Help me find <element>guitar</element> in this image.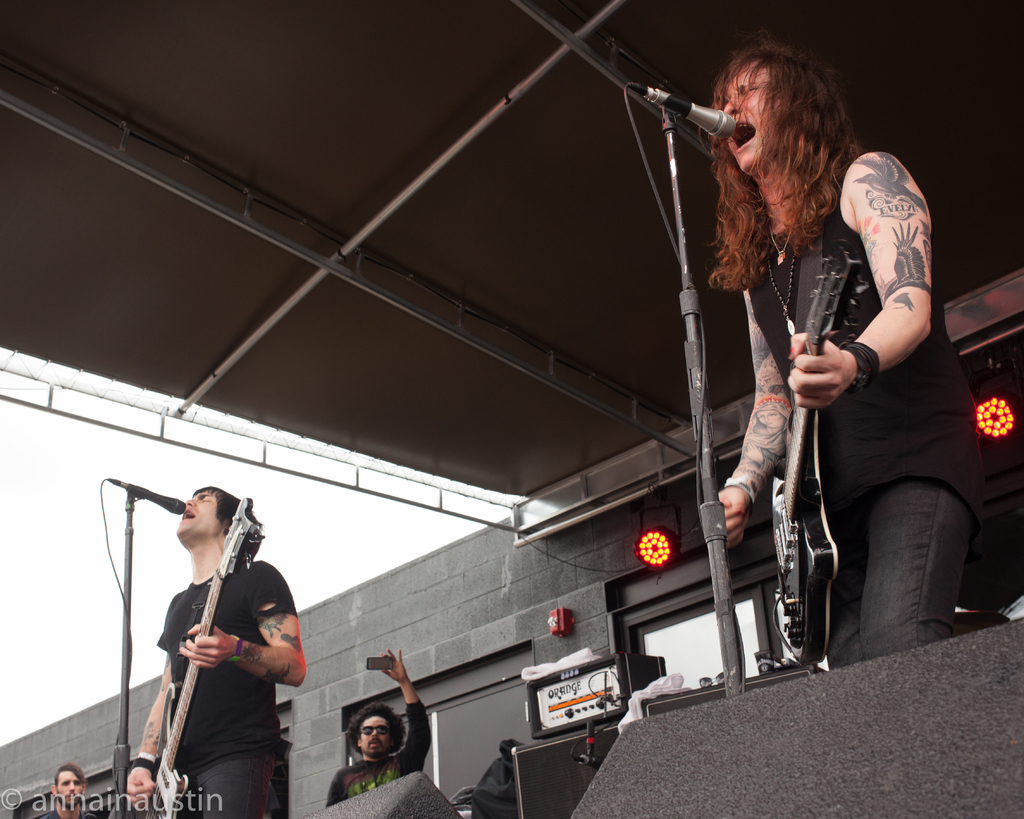
Found it: BBox(764, 234, 874, 655).
